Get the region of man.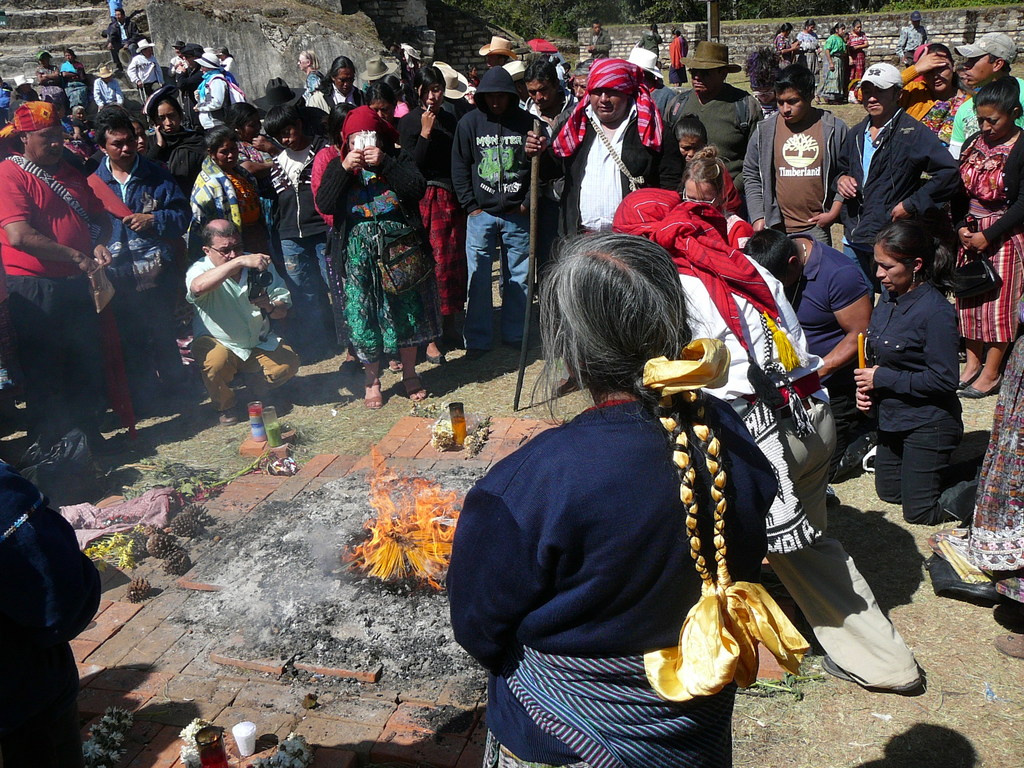
detection(738, 58, 844, 236).
